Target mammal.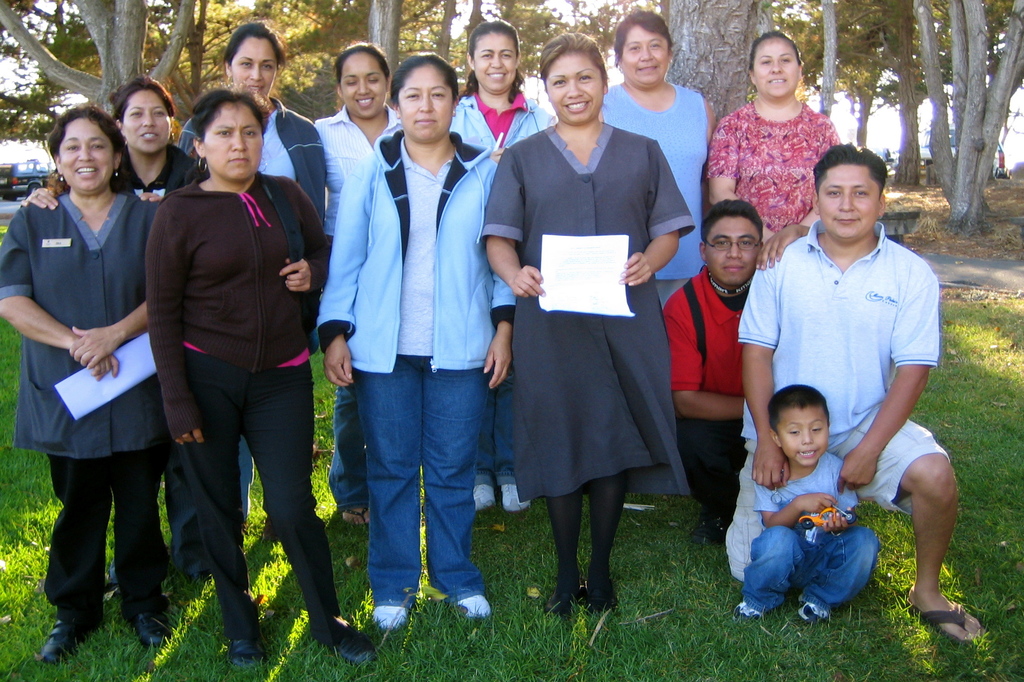
Target region: locate(601, 3, 727, 512).
